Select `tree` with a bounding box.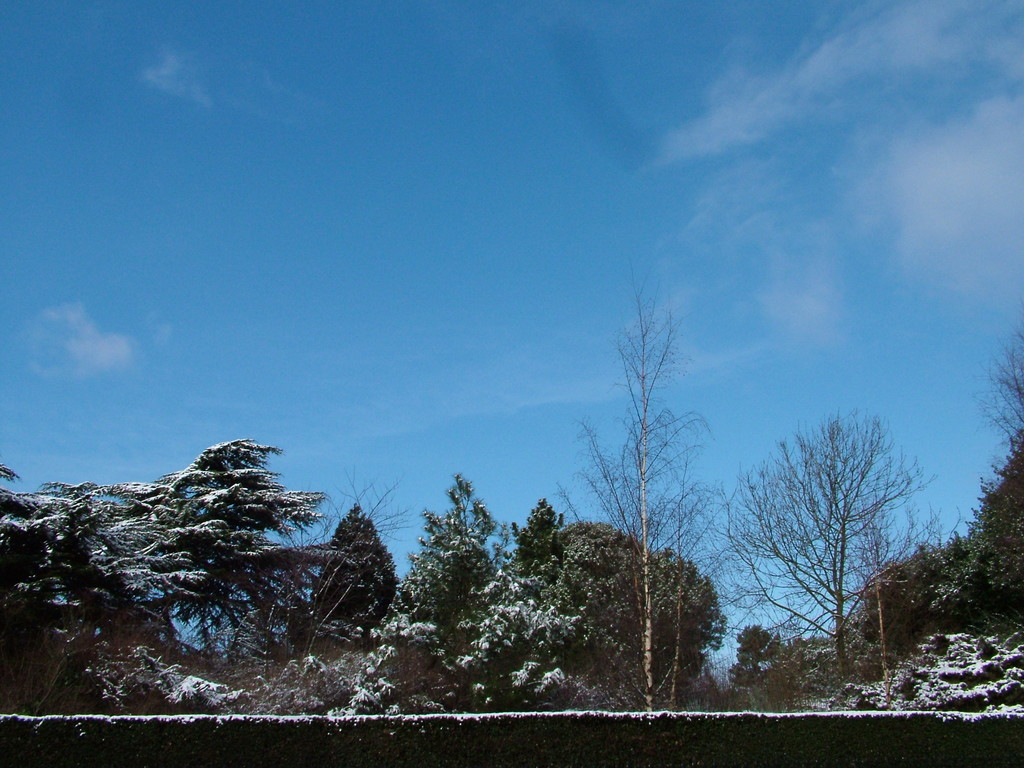
[left=570, top=243, right=735, bottom=687].
